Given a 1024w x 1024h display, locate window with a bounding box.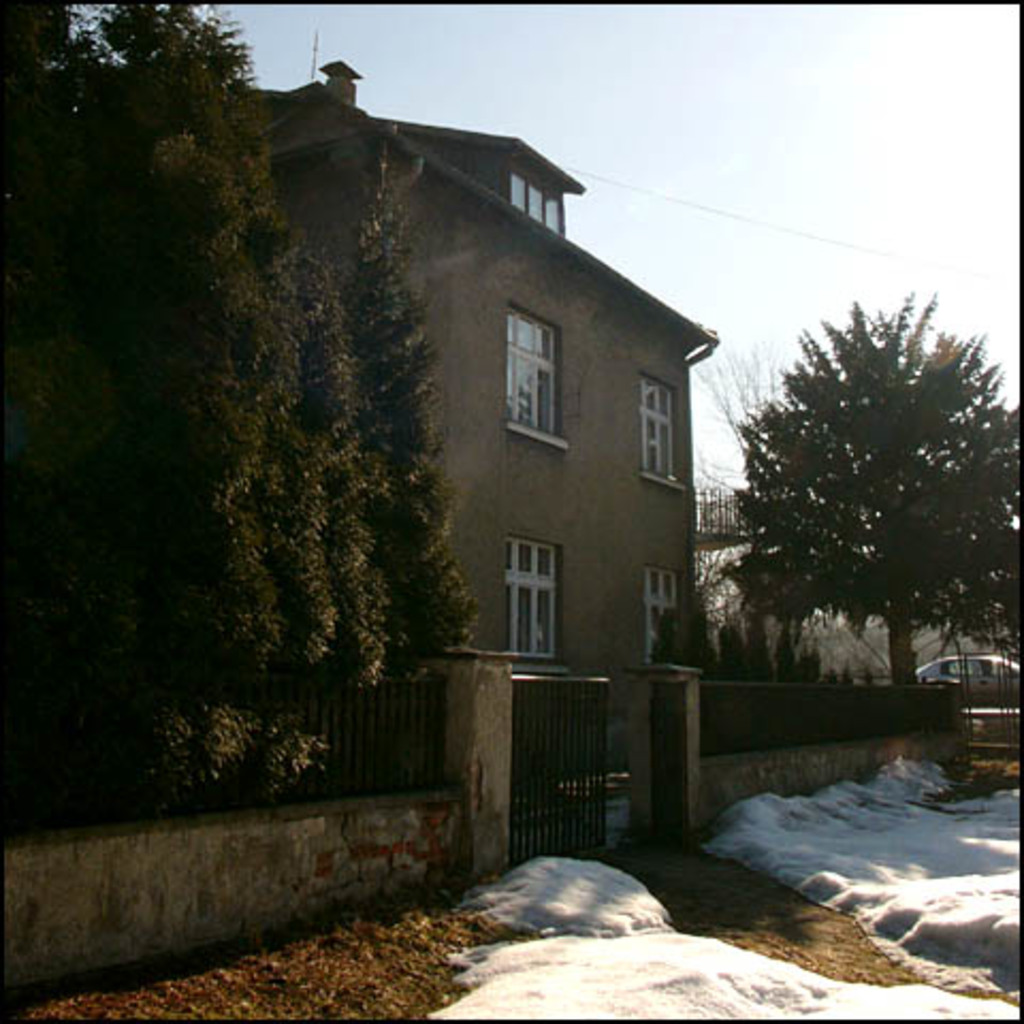
Located: detection(499, 301, 570, 444).
